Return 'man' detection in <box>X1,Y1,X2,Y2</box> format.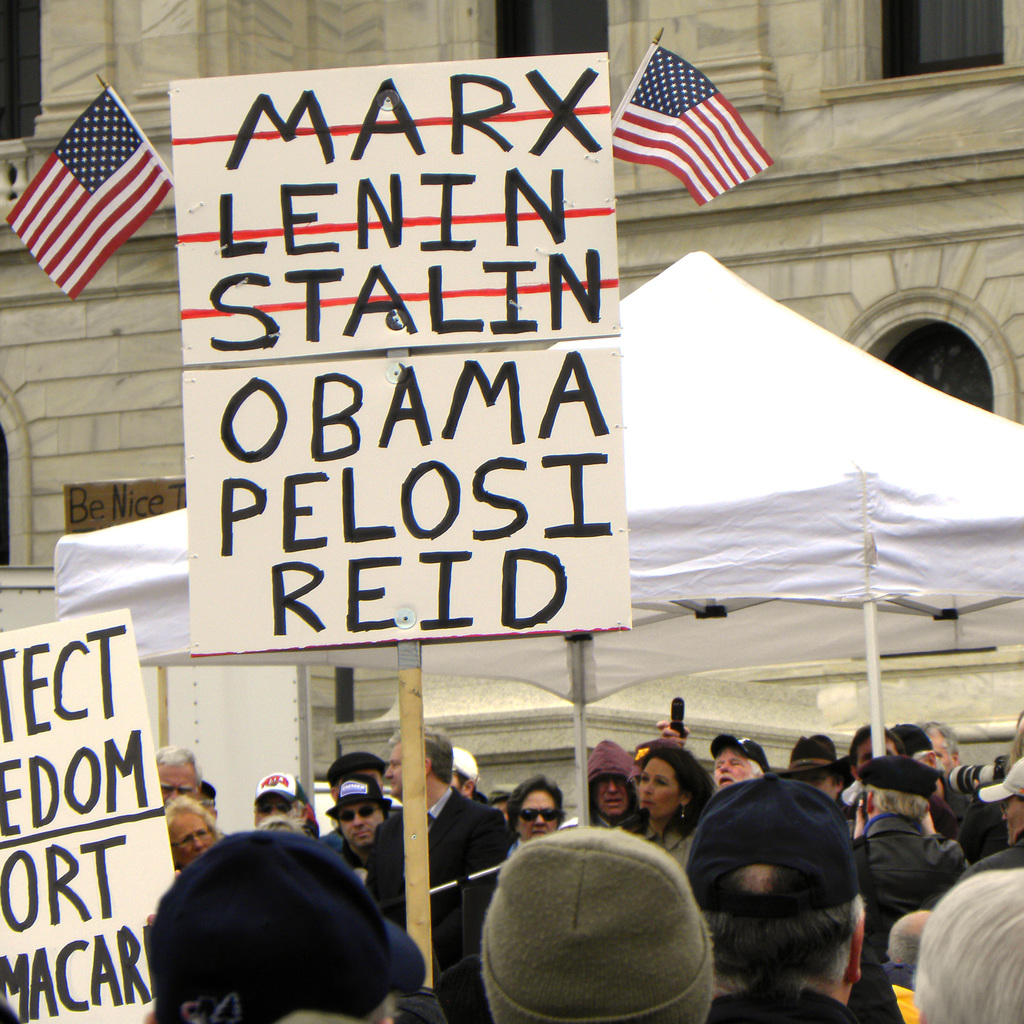
<box>917,714,970,777</box>.
